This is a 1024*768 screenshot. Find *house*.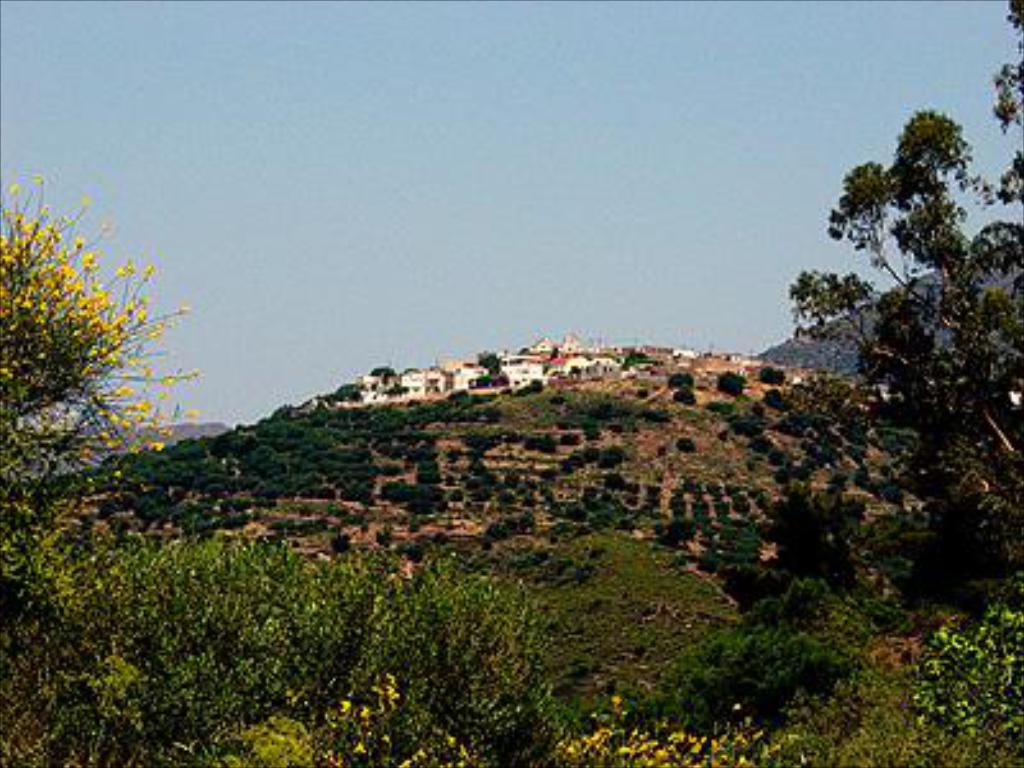
Bounding box: locate(499, 346, 540, 389).
